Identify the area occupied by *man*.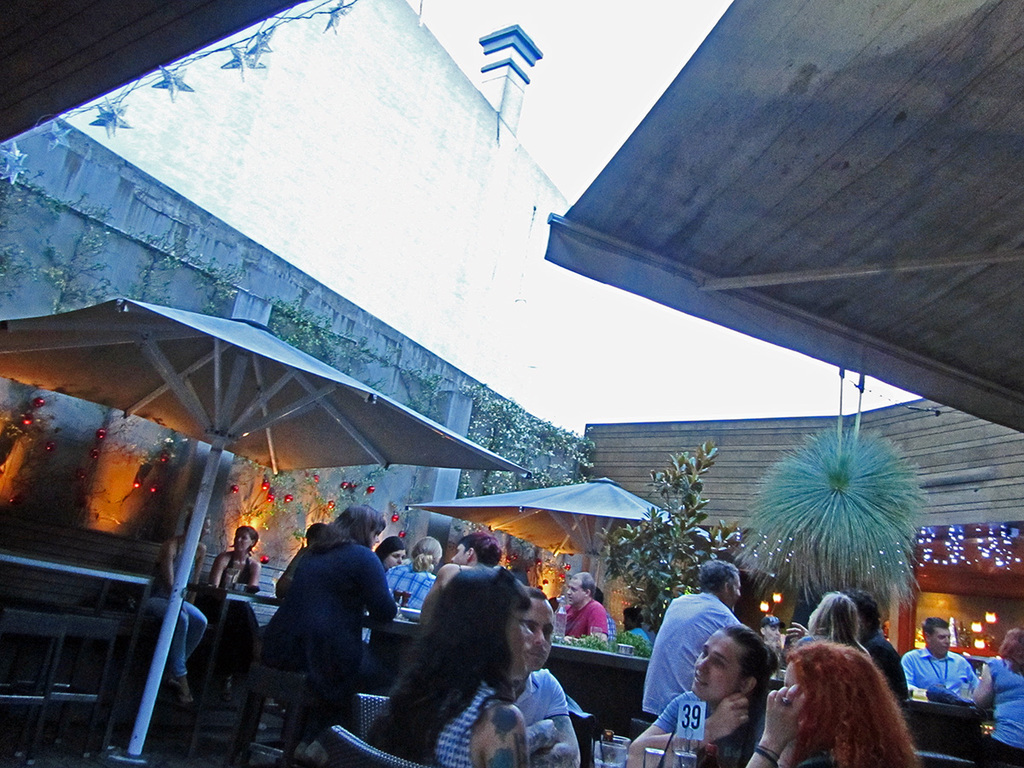
Area: bbox(899, 618, 981, 697).
